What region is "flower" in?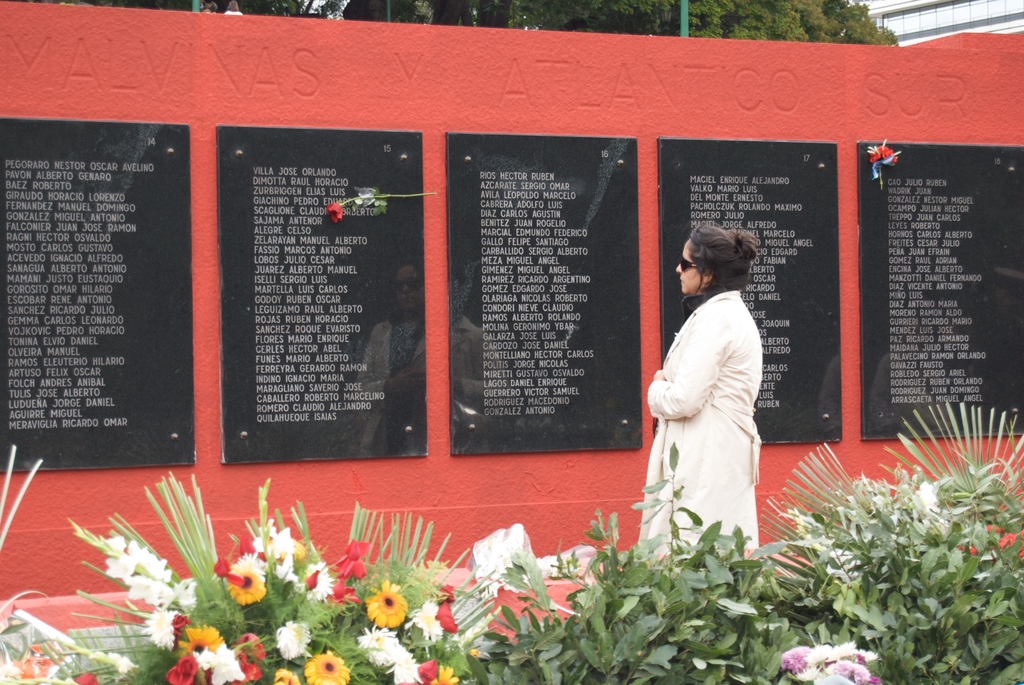
select_region(866, 142, 896, 163).
